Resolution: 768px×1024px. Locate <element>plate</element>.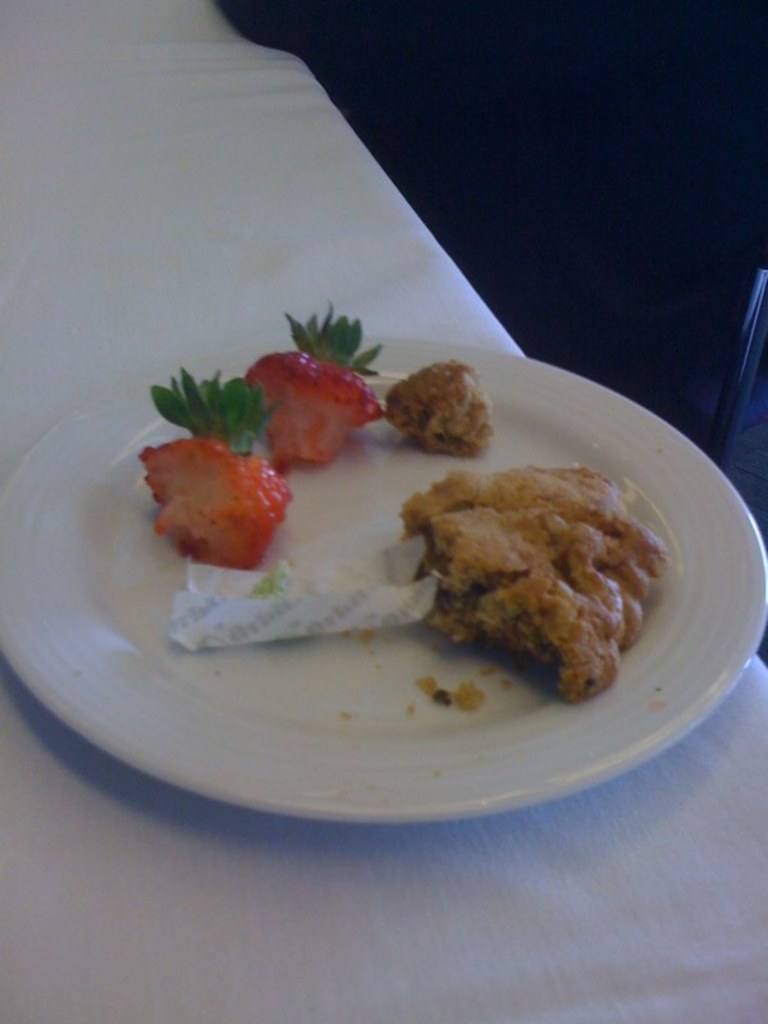
bbox=(0, 225, 765, 832).
